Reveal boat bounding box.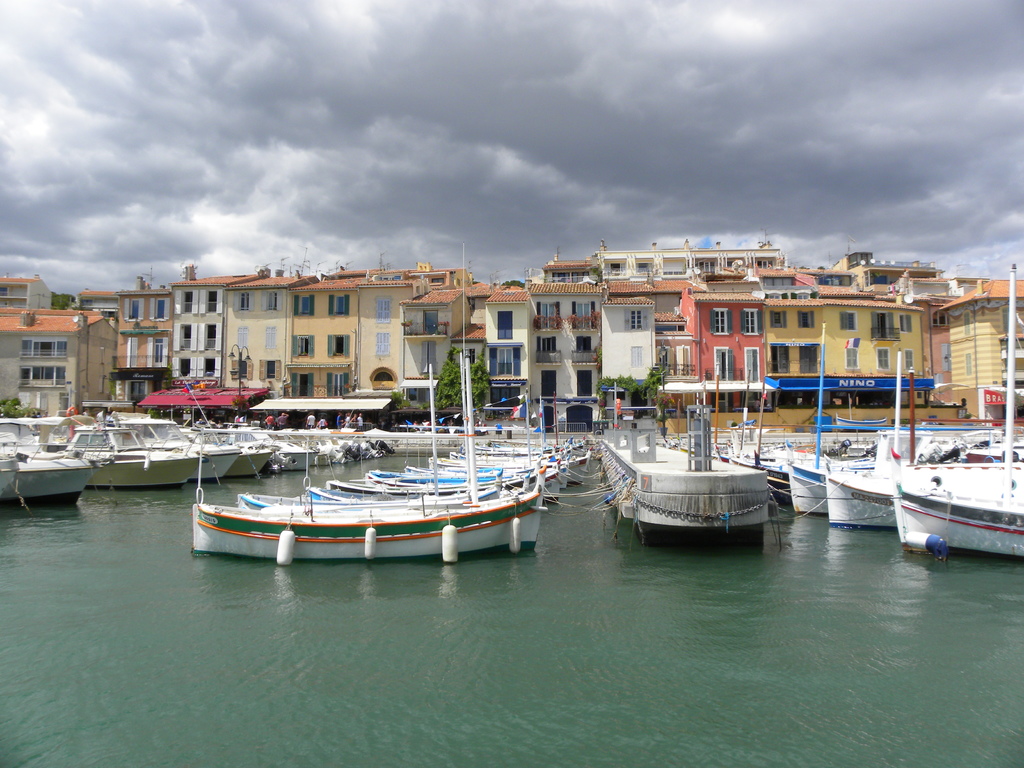
Revealed: l=138, t=372, r=240, b=484.
